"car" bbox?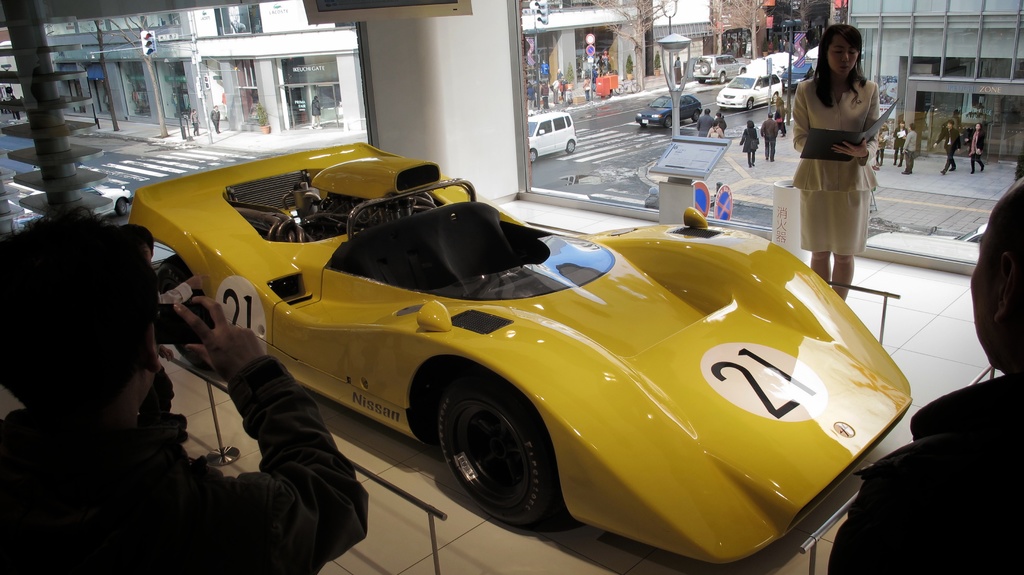
<bbox>636, 97, 701, 132</bbox>
